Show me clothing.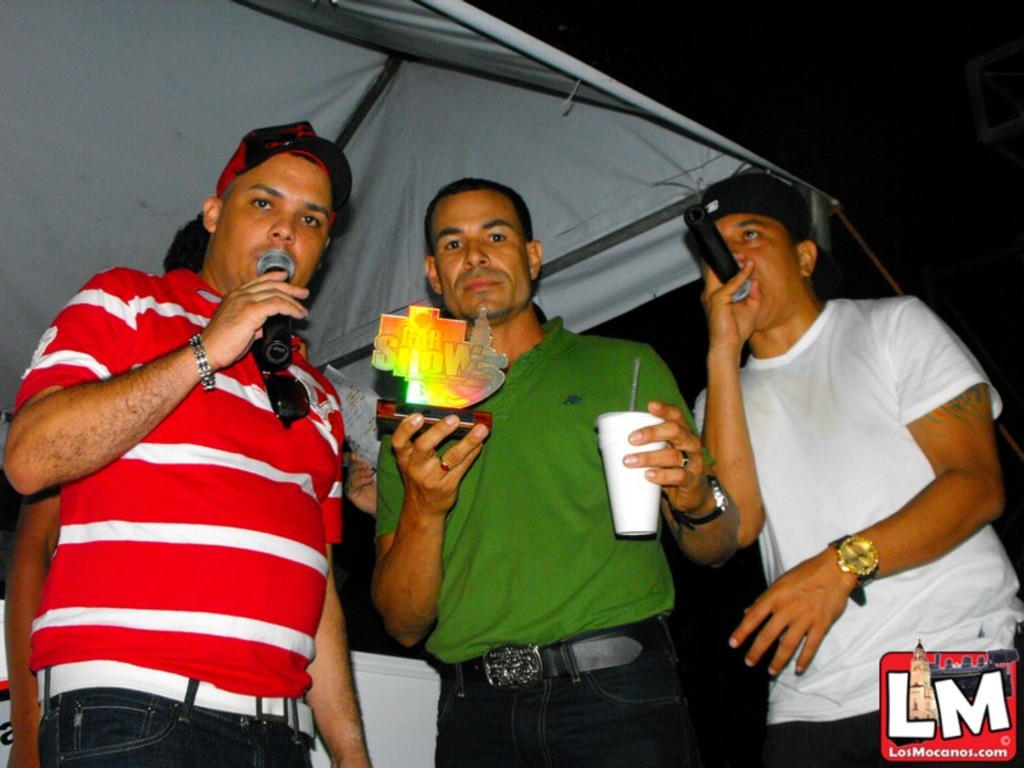
clothing is here: [left=689, top=296, right=1023, bottom=767].
